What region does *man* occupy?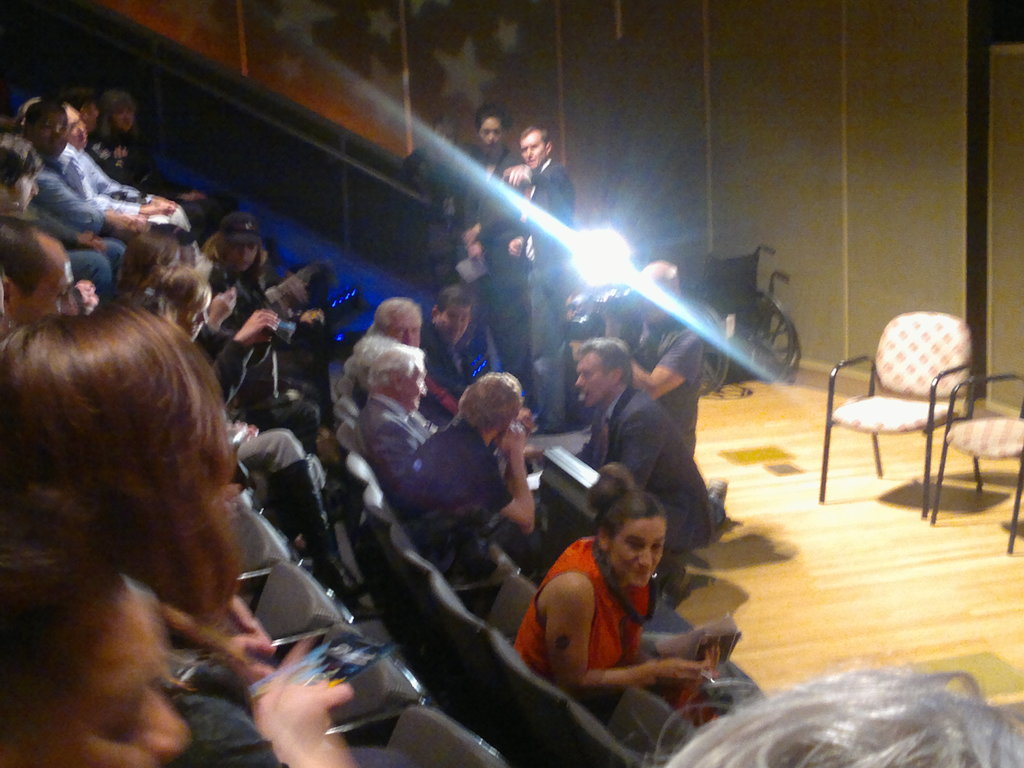
locate(411, 288, 485, 426).
